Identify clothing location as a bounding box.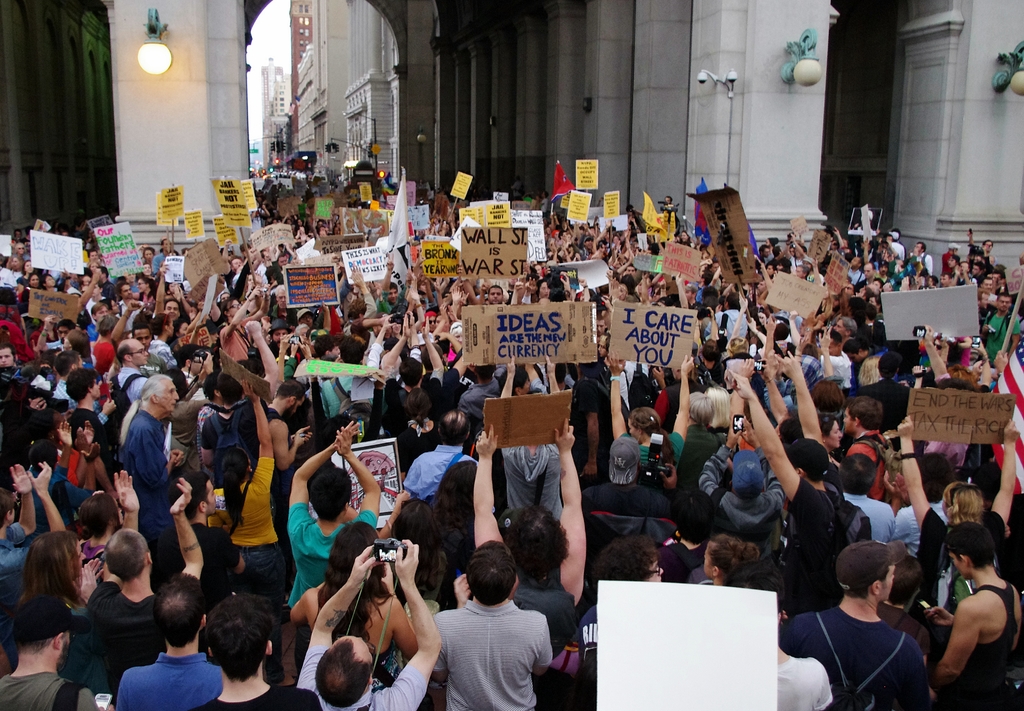
[x1=449, y1=375, x2=503, y2=439].
